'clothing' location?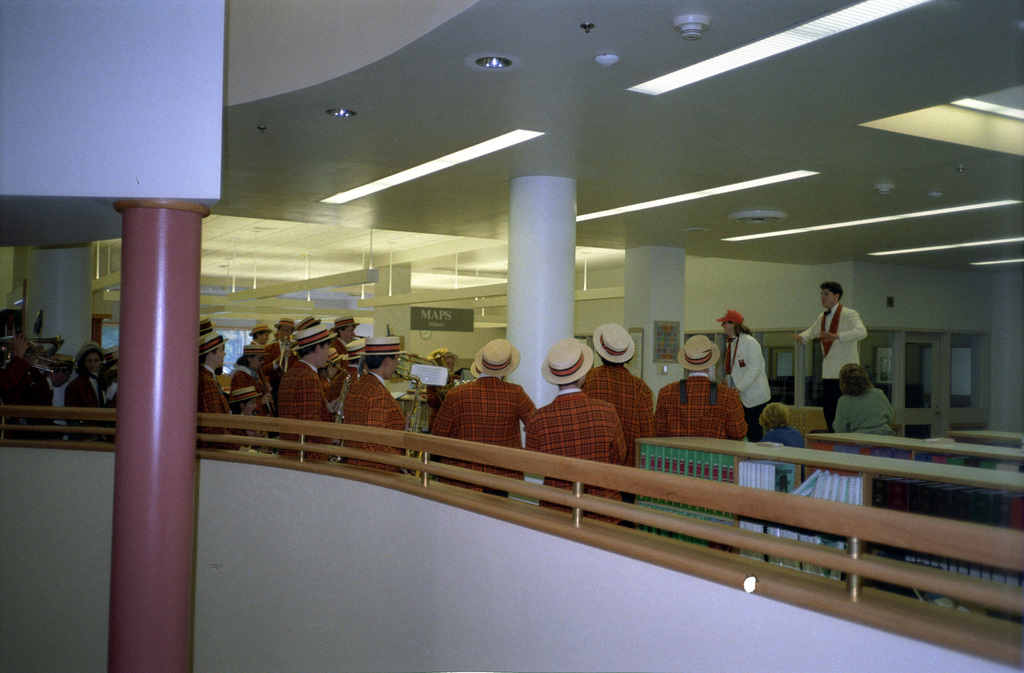
[left=796, top=306, right=886, bottom=406]
